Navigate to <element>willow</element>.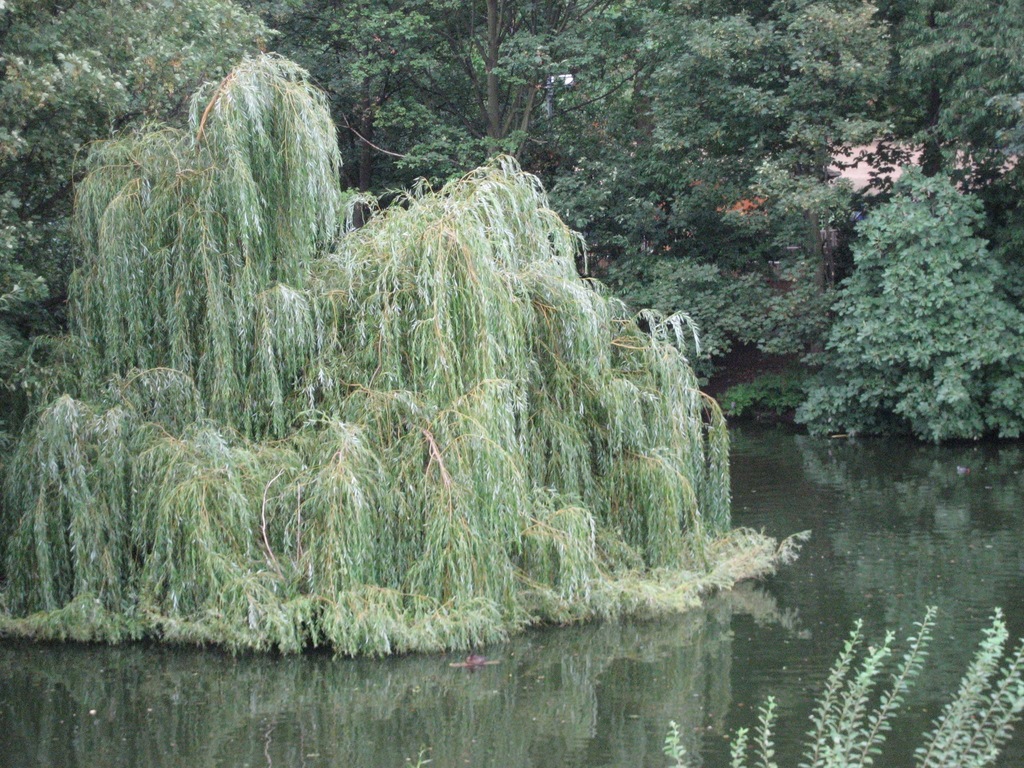
Navigation target: <box>730,526,821,584</box>.
